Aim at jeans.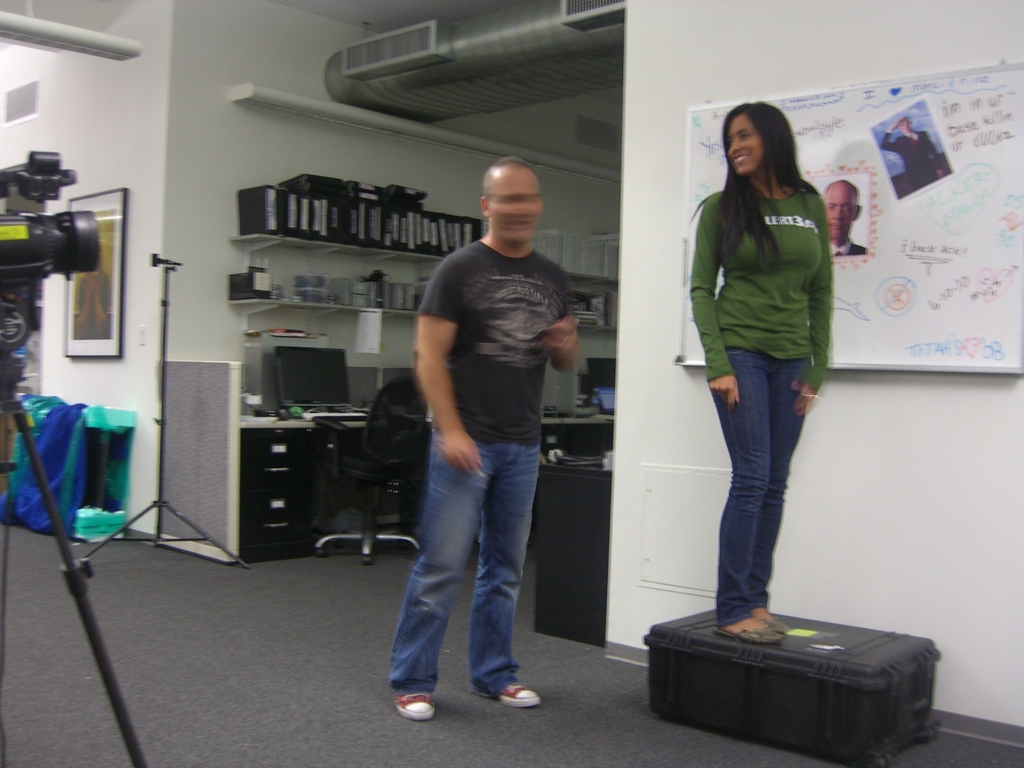
Aimed at {"left": 707, "top": 346, "right": 815, "bottom": 626}.
